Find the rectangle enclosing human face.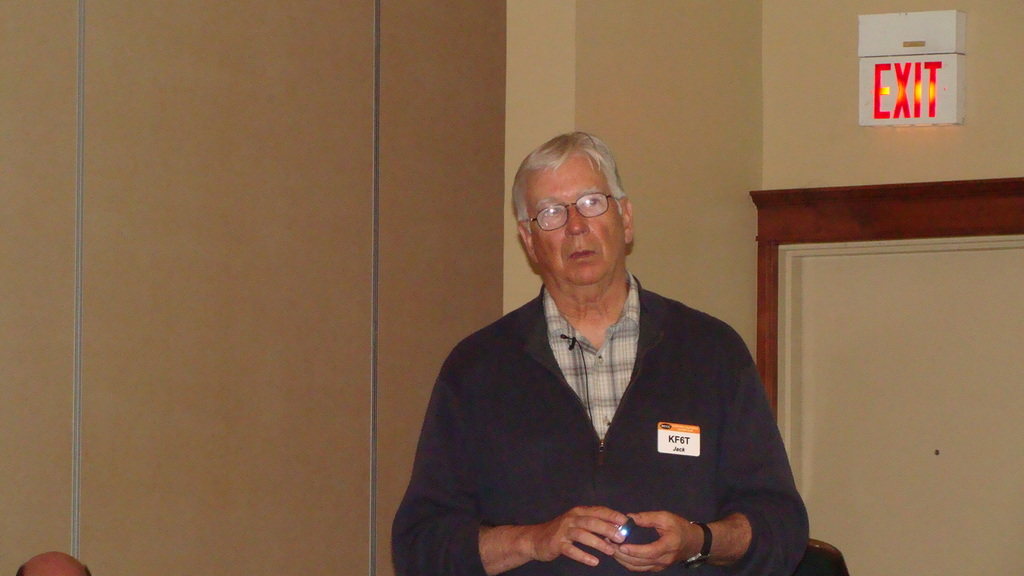
{"left": 525, "top": 142, "right": 623, "bottom": 283}.
